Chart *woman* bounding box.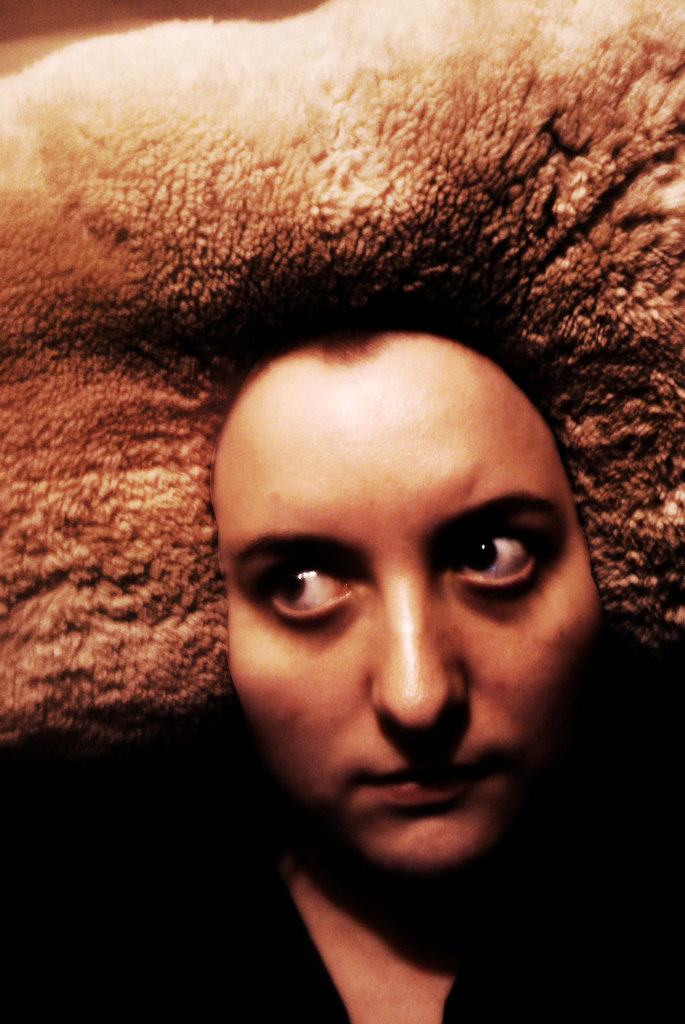
Charted: <box>14,279,684,1023</box>.
